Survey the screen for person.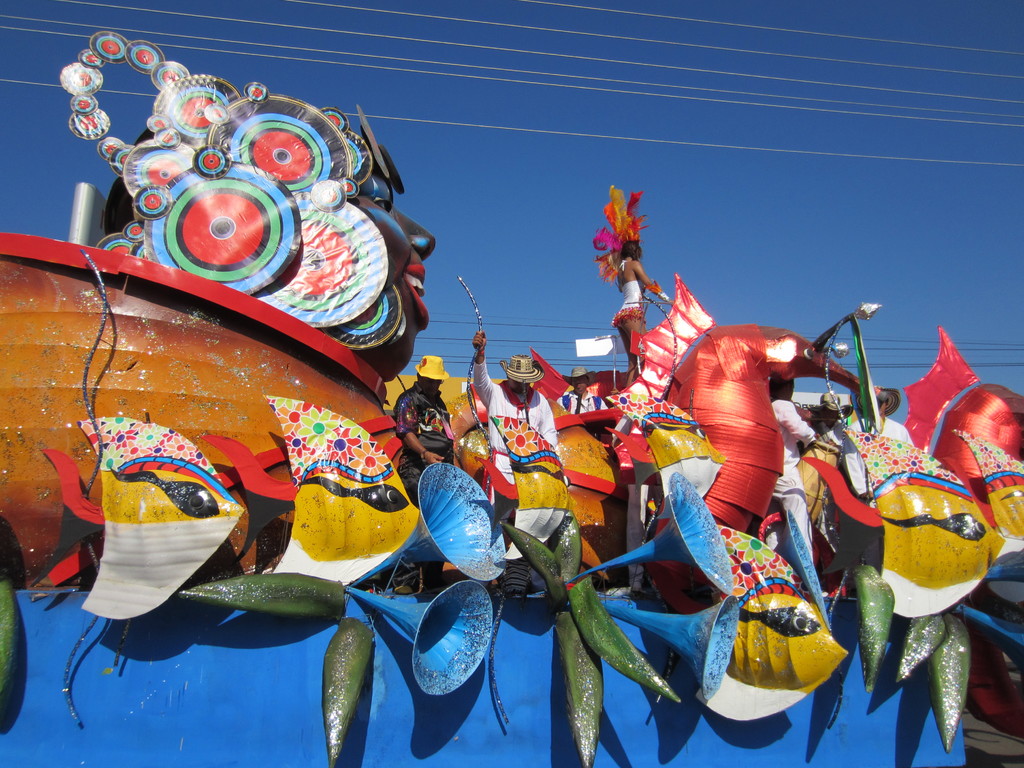
Survey found: {"x1": 615, "y1": 244, "x2": 657, "y2": 387}.
